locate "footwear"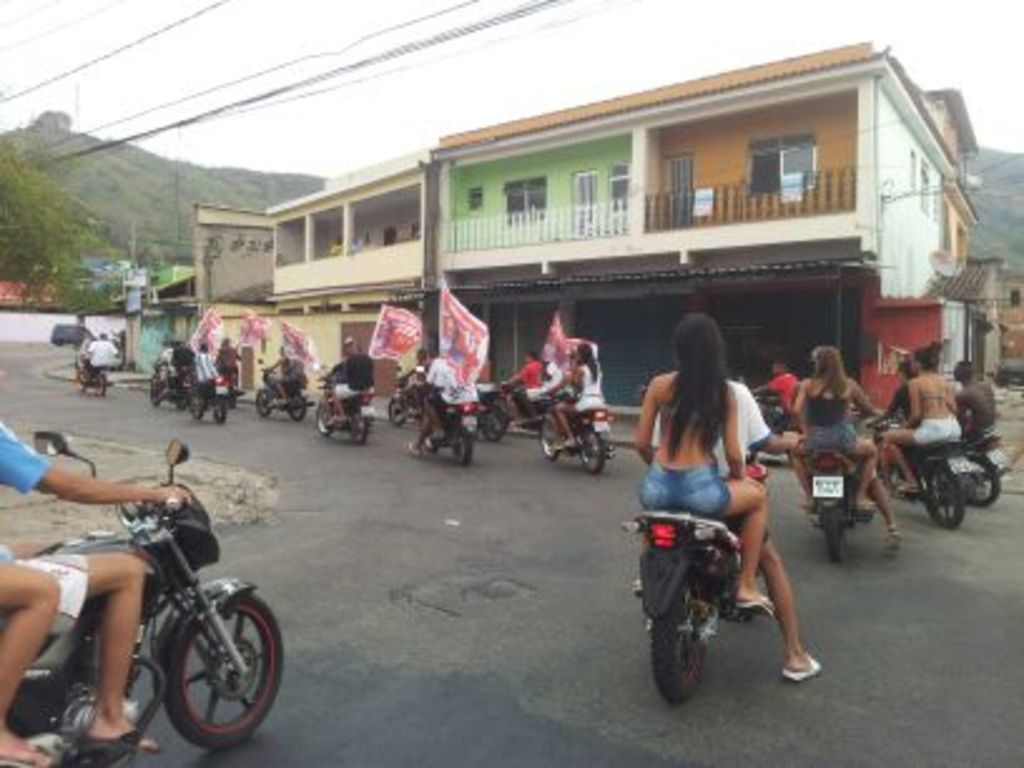
select_region(735, 592, 776, 615)
